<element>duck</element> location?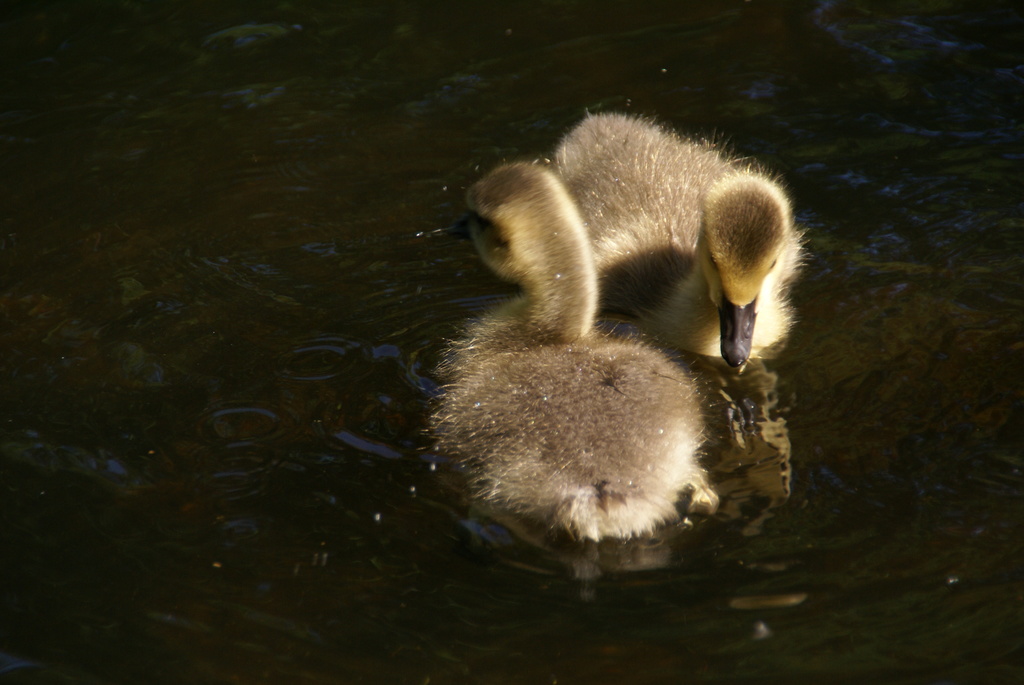
select_region(409, 123, 782, 475)
